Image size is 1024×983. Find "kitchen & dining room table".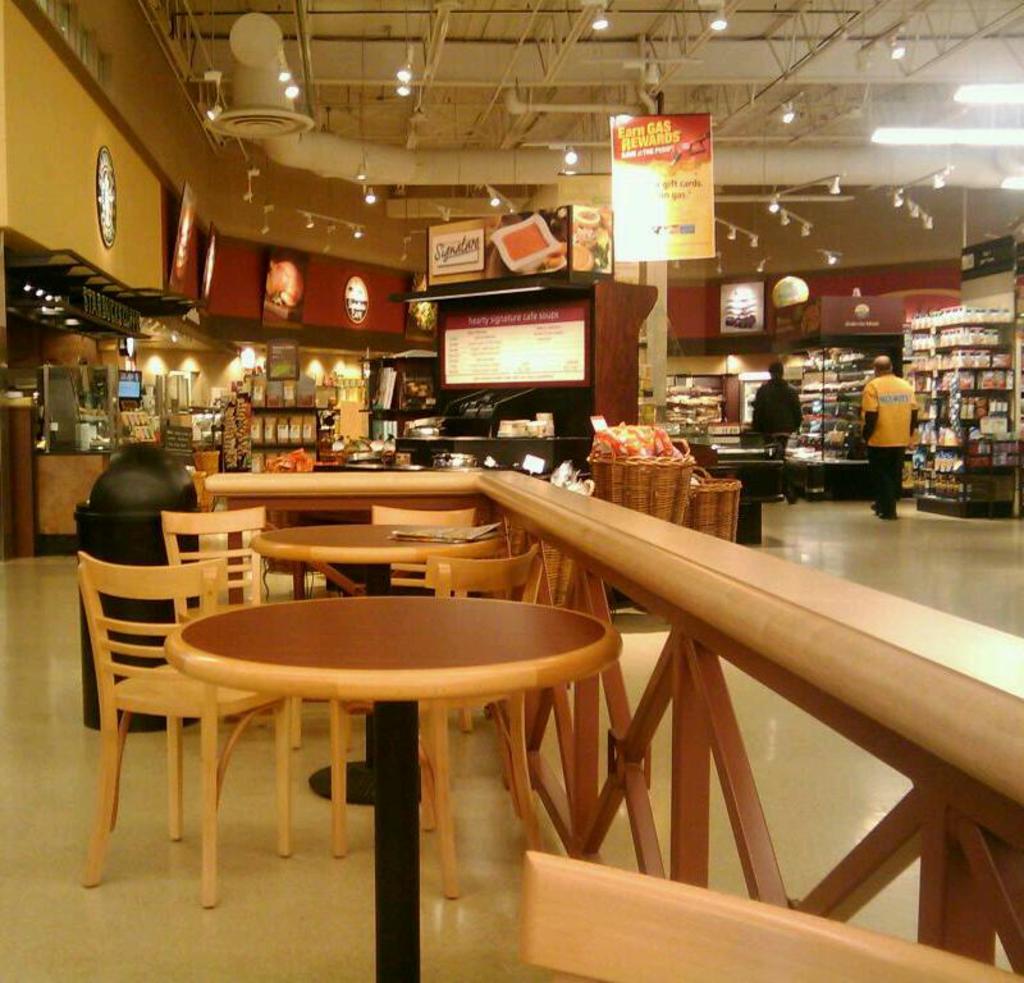
l=134, t=559, r=617, b=929.
